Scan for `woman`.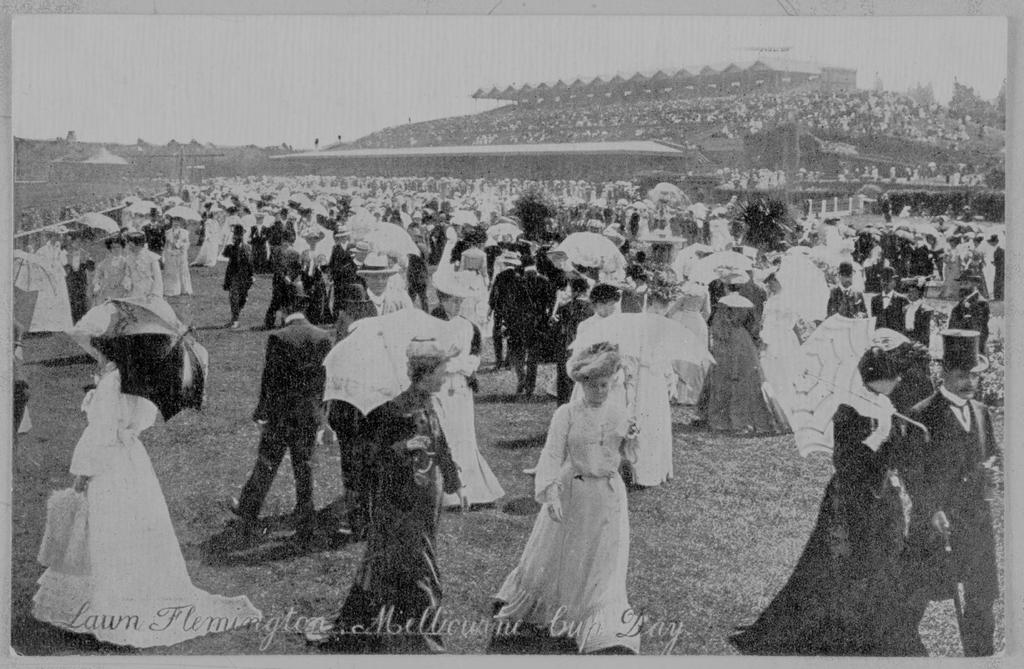
Scan result: l=733, t=346, r=910, b=639.
